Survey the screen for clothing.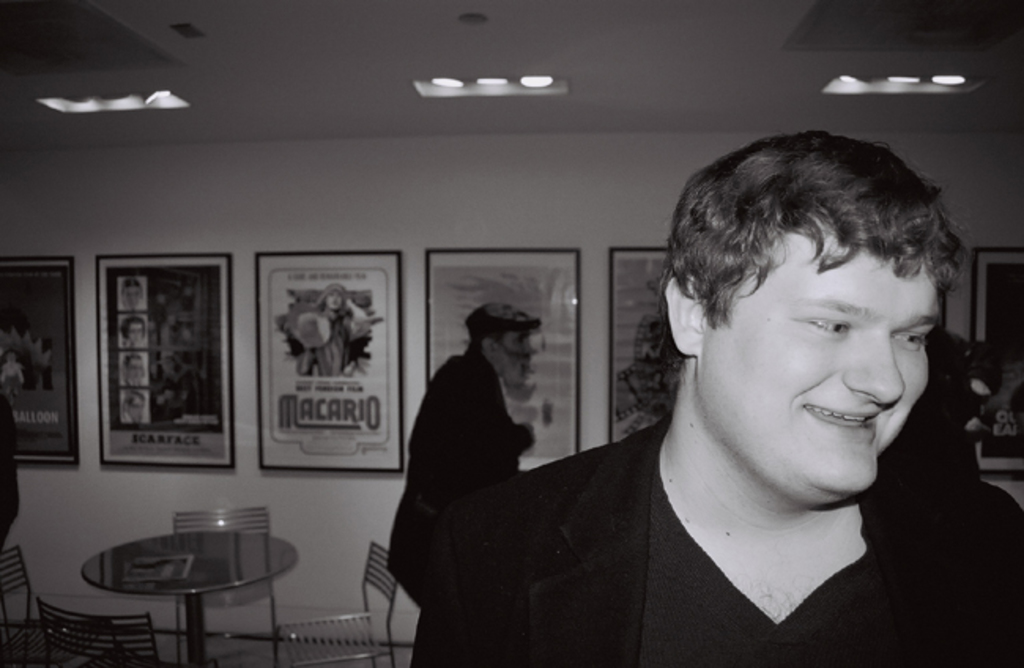
Survey found: 386 350 537 666.
